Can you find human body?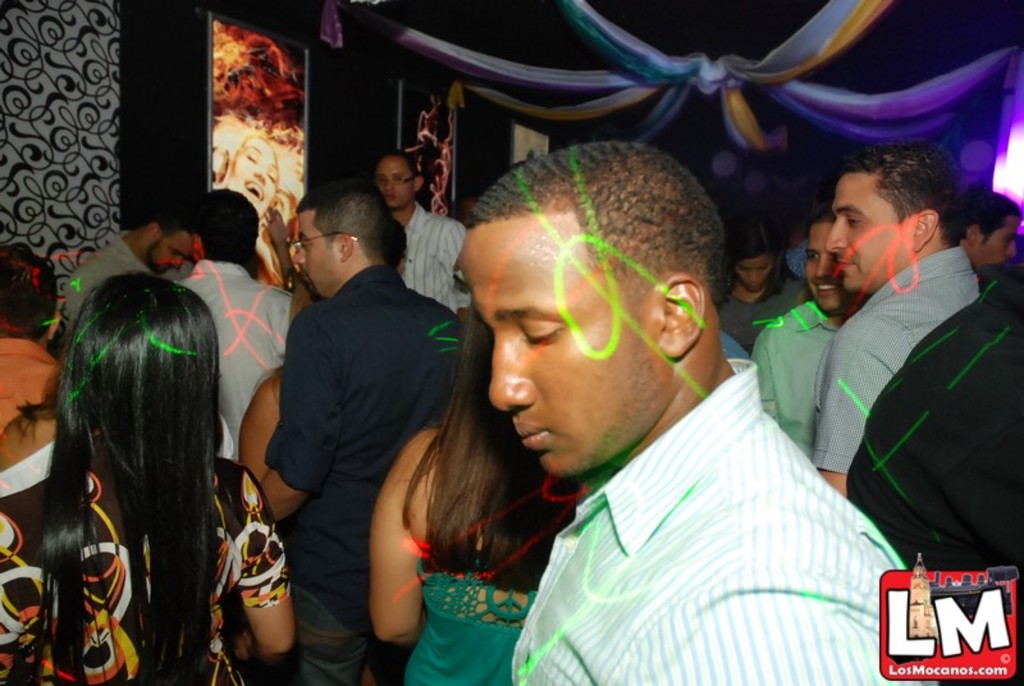
Yes, bounding box: [209, 127, 300, 292].
